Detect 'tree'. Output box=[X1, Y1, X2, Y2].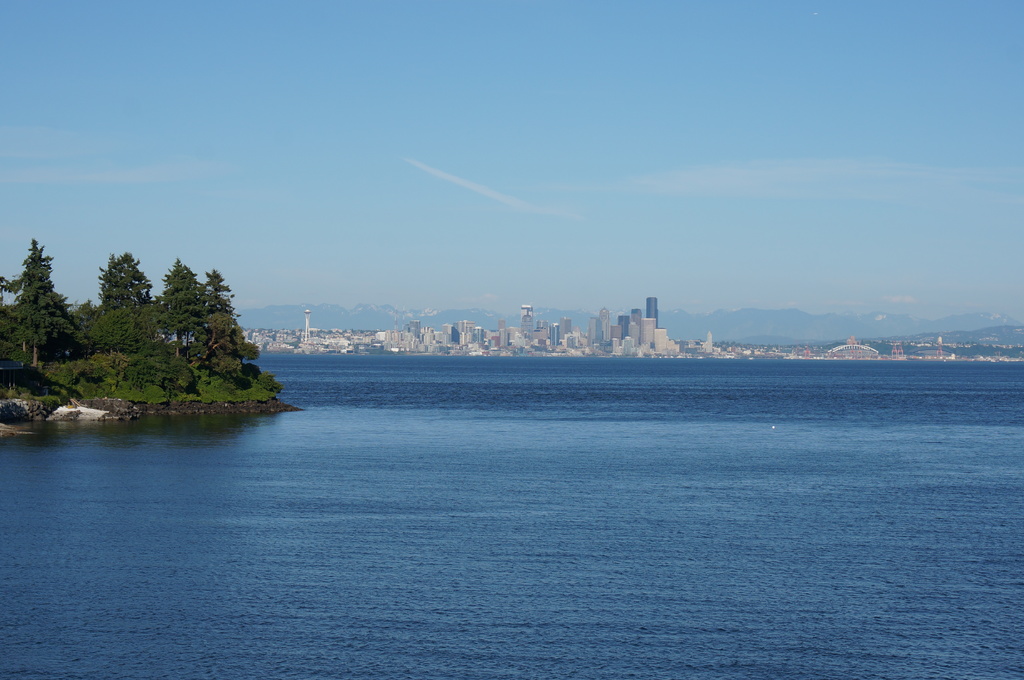
box=[204, 248, 250, 386].
